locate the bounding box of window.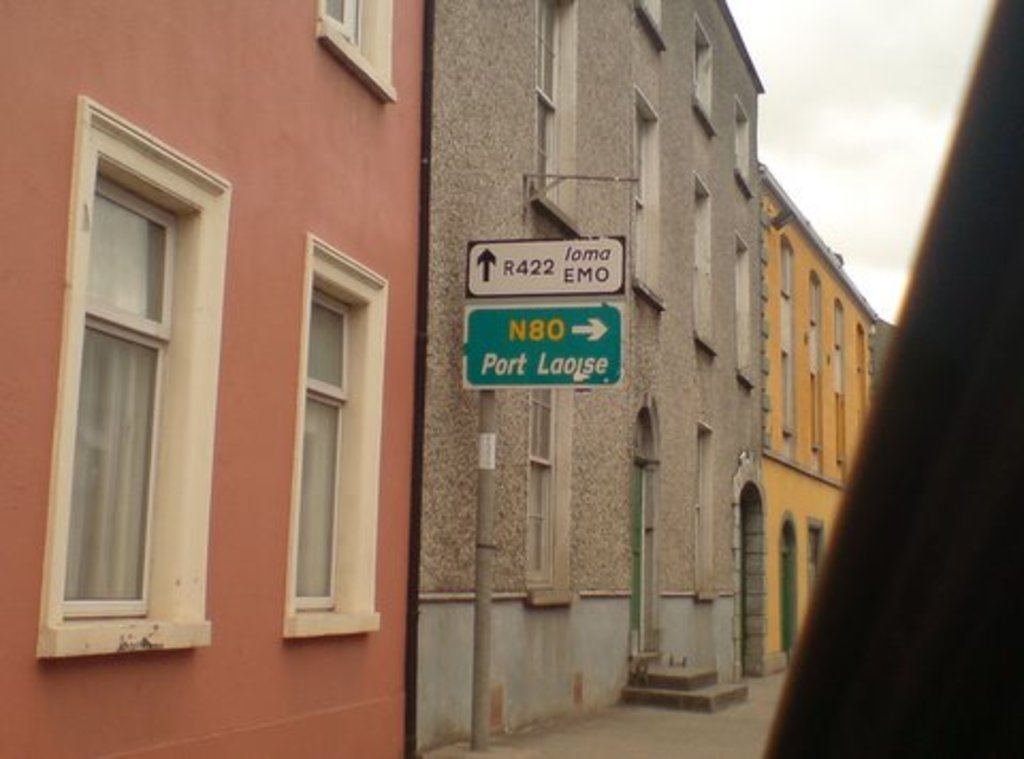
Bounding box: x1=627, y1=90, x2=668, y2=313.
